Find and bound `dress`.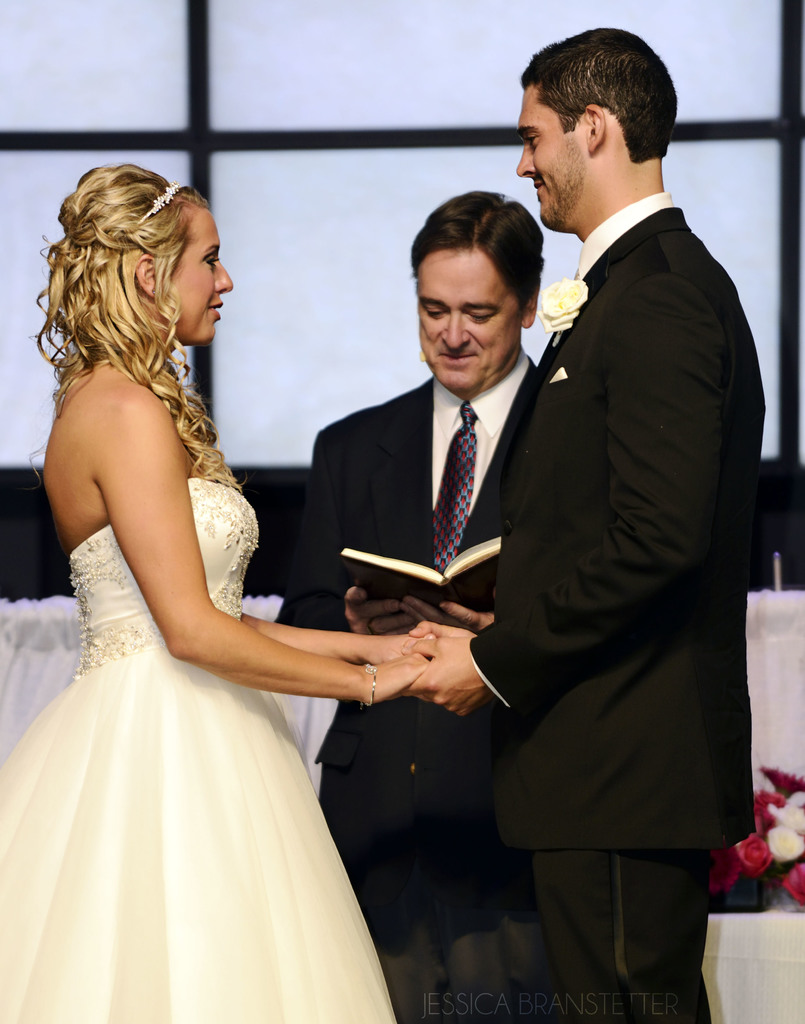
Bound: (0, 475, 394, 1023).
